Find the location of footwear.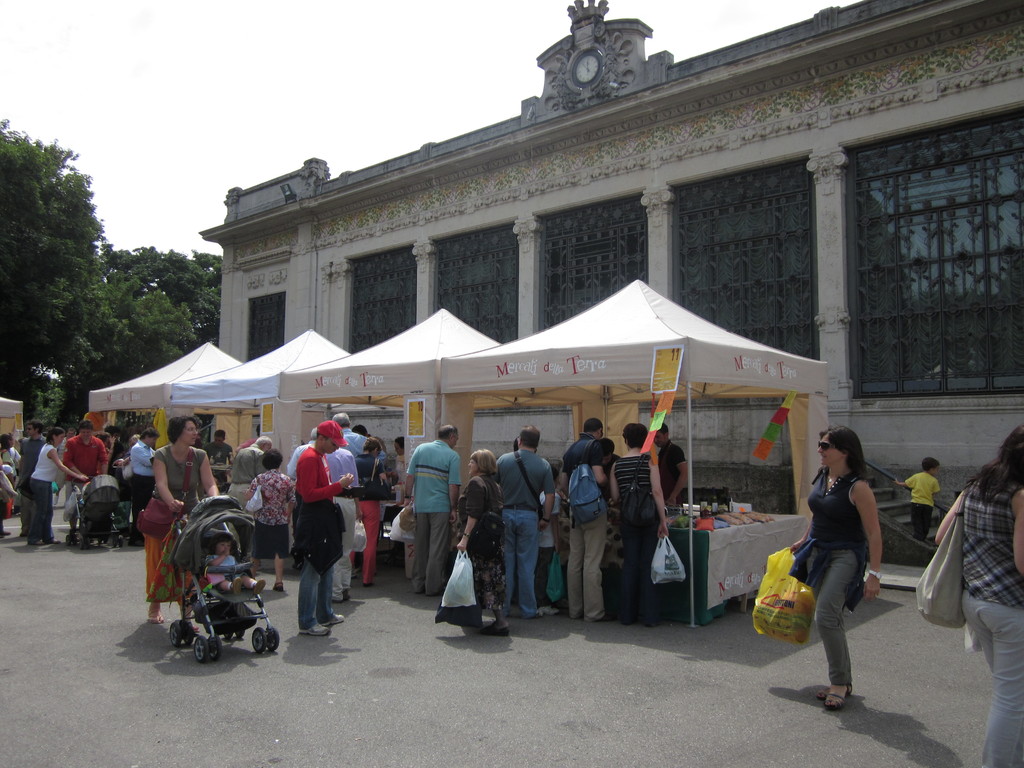
Location: <box>333,597,346,605</box>.
